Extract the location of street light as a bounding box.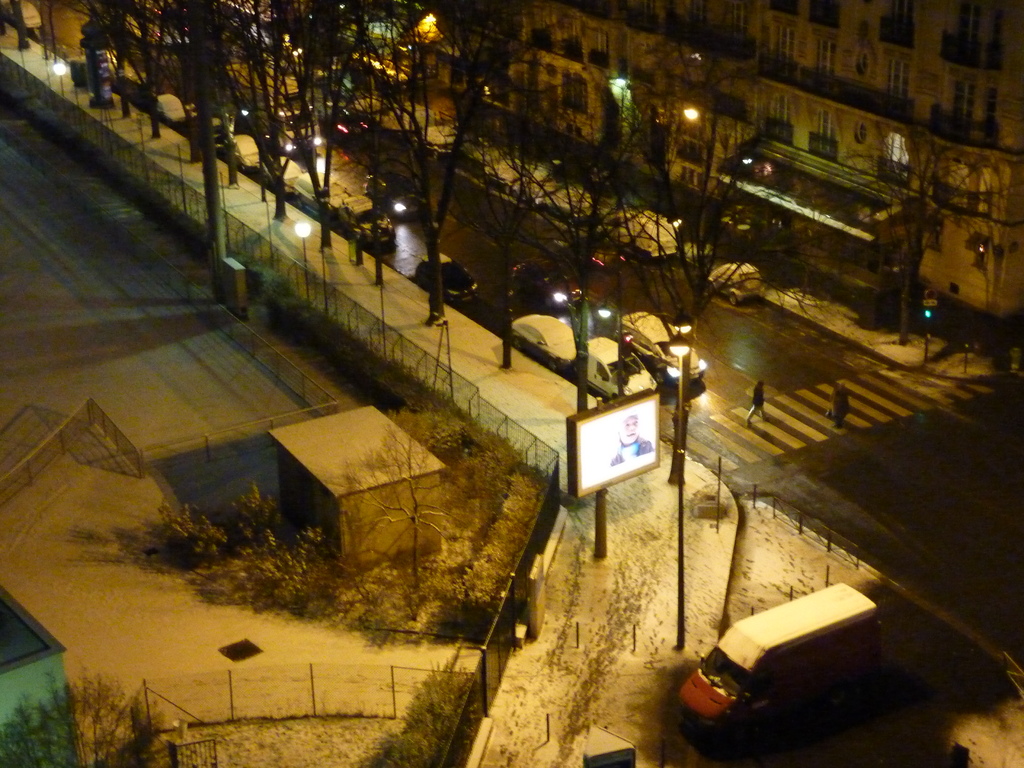
664 307 694 651.
